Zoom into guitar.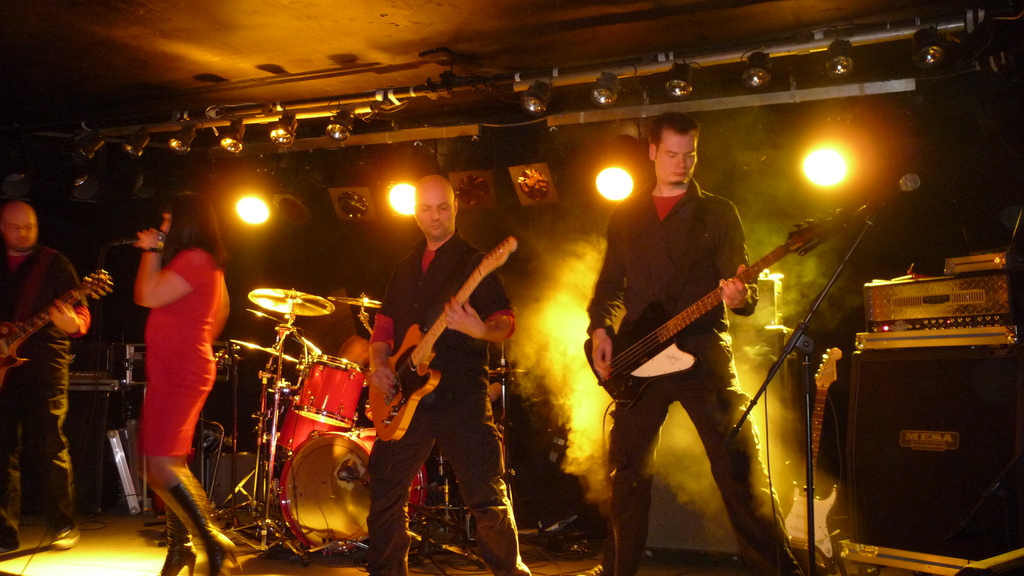
Zoom target: box=[774, 339, 845, 575].
